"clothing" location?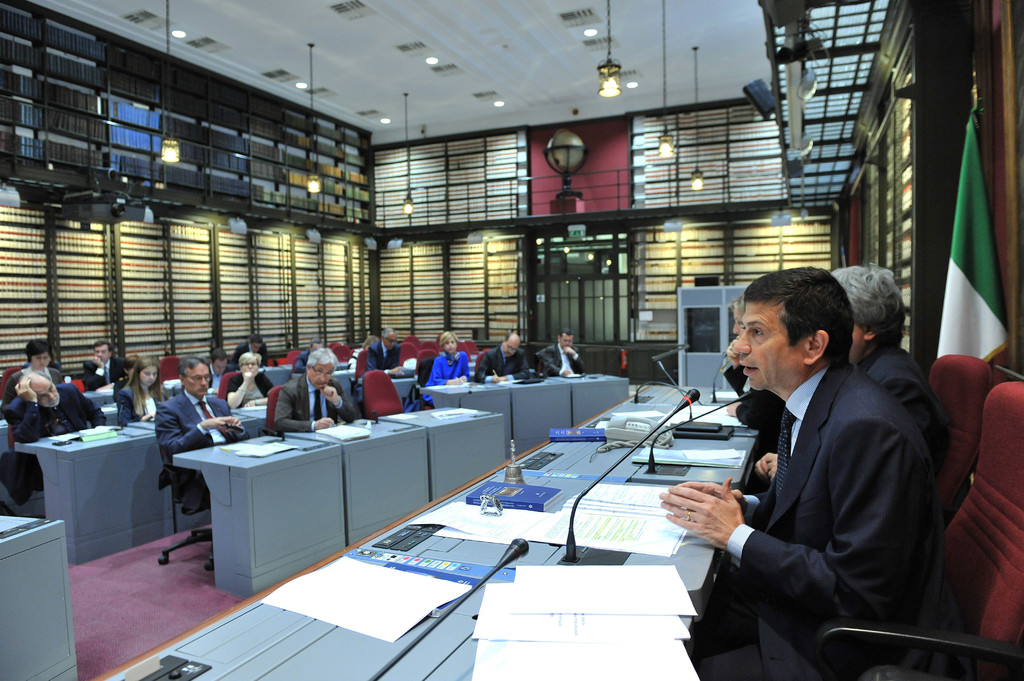
left=861, top=342, right=935, bottom=477
